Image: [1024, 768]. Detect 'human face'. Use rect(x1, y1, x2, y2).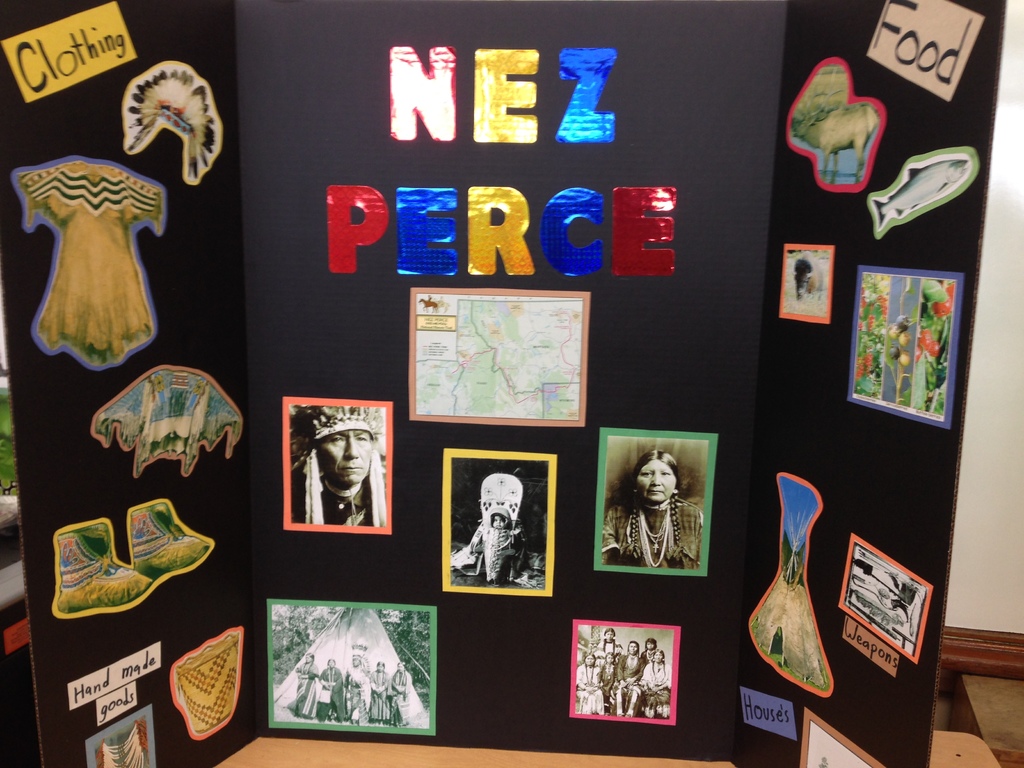
rect(353, 660, 360, 666).
